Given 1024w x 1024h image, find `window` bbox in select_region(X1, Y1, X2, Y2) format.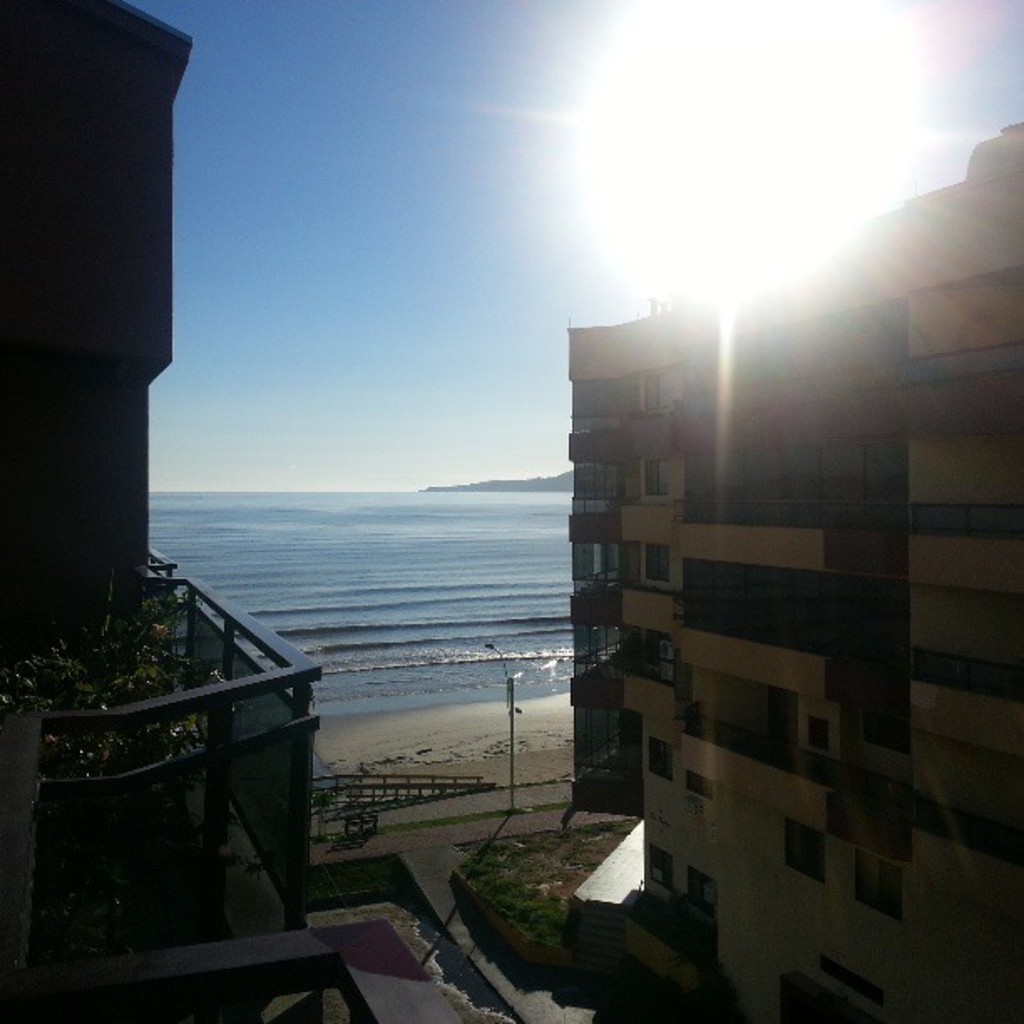
select_region(572, 709, 626, 783).
